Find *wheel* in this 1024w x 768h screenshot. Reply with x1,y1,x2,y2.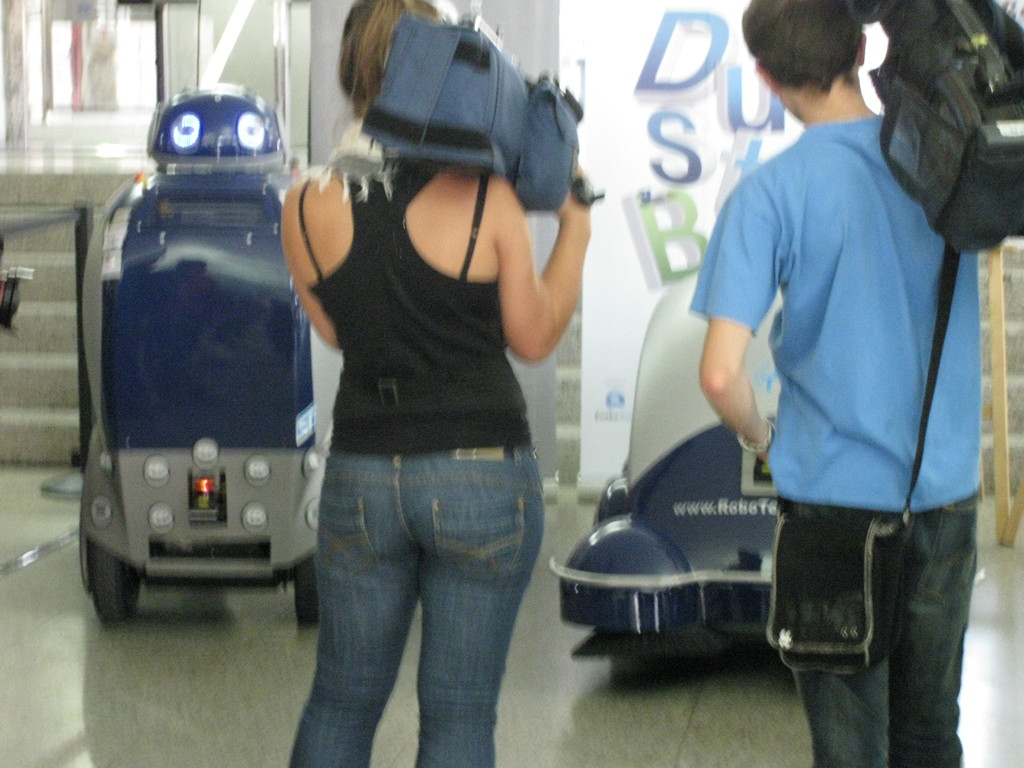
86,540,138,631.
